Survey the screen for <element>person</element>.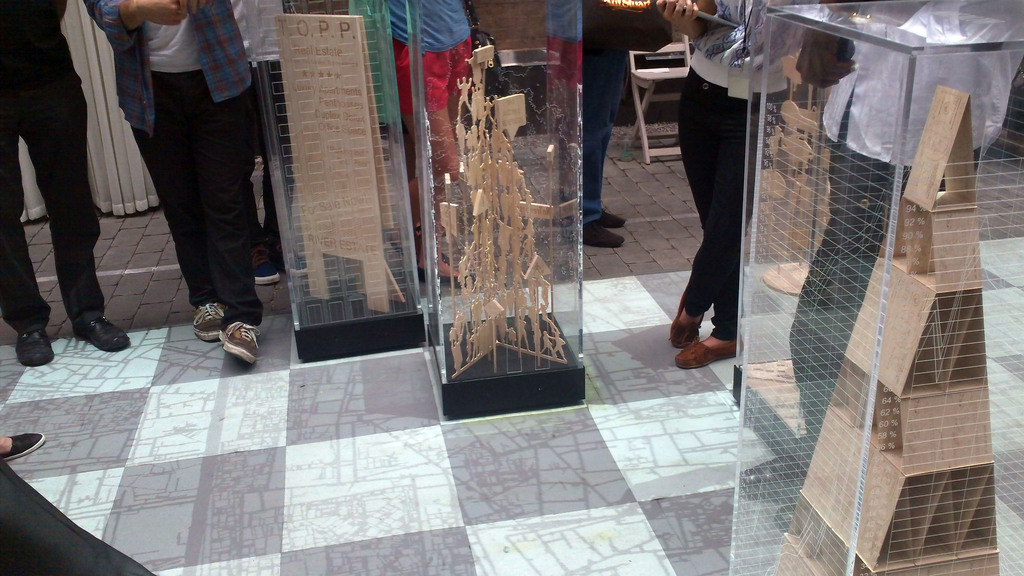
Survey found: rect(0, 0, 131, 369).
